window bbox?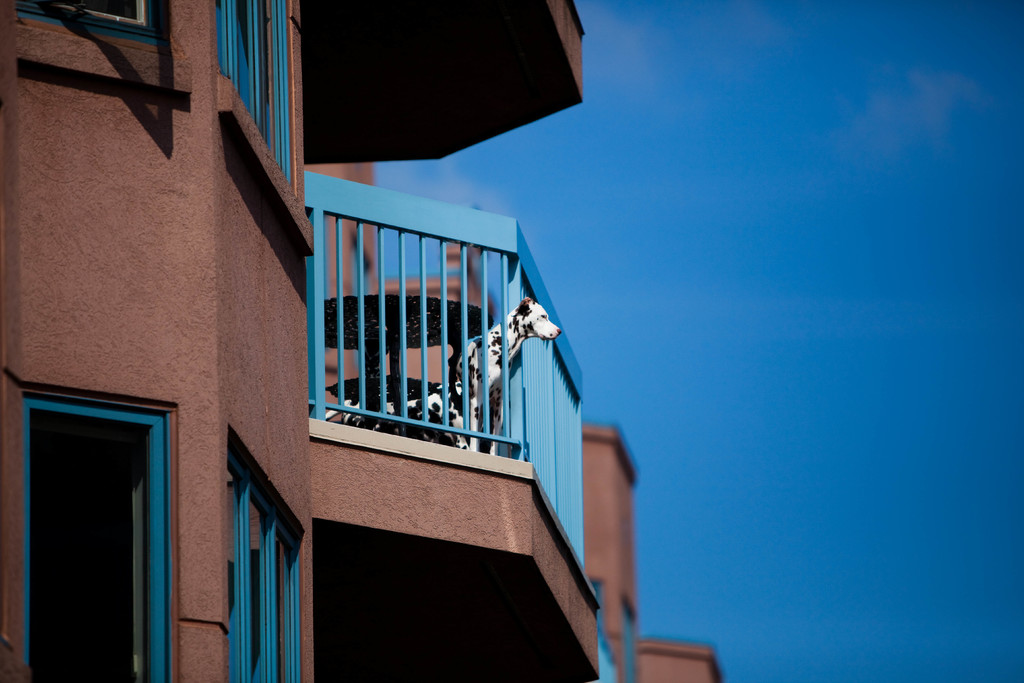
(x1=51, y1=0, x2=147, y2=29)
